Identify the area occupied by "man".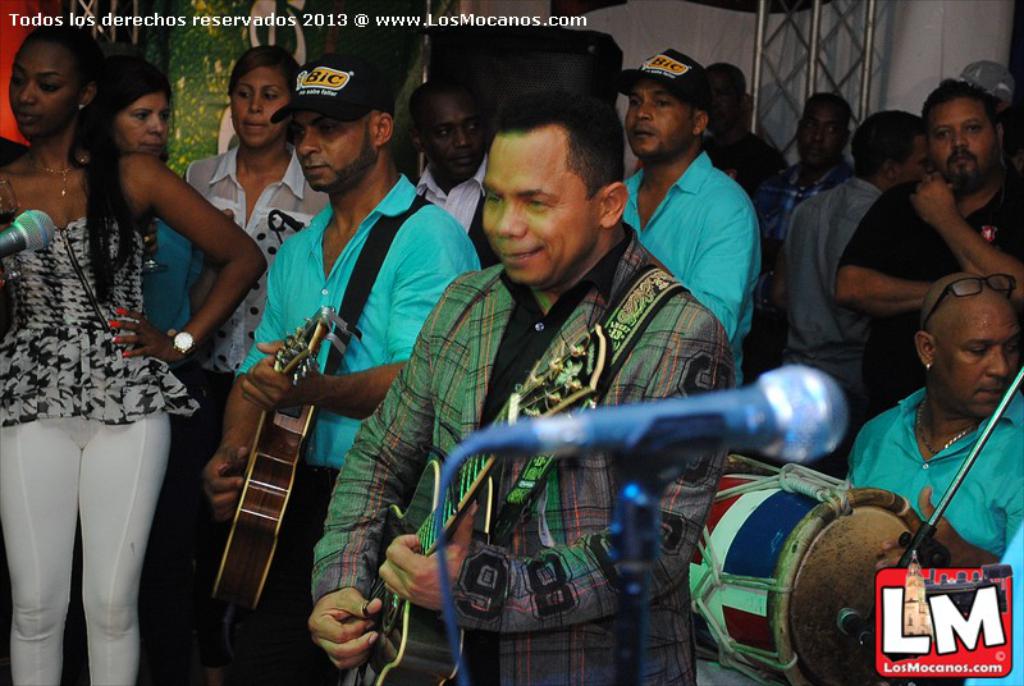
Area: bbox=(603, 50, 758, 393).
